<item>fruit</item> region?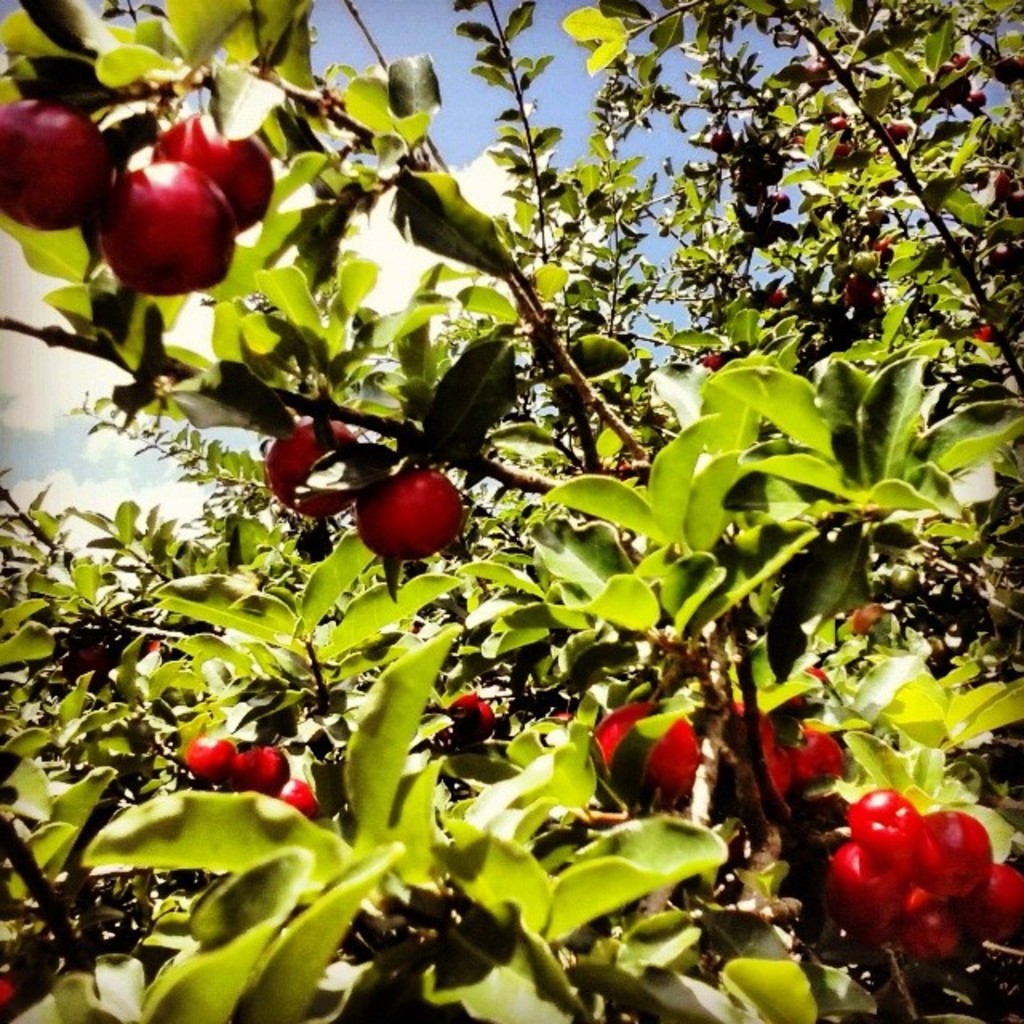
bbox=[274, 781, 323, 819]
